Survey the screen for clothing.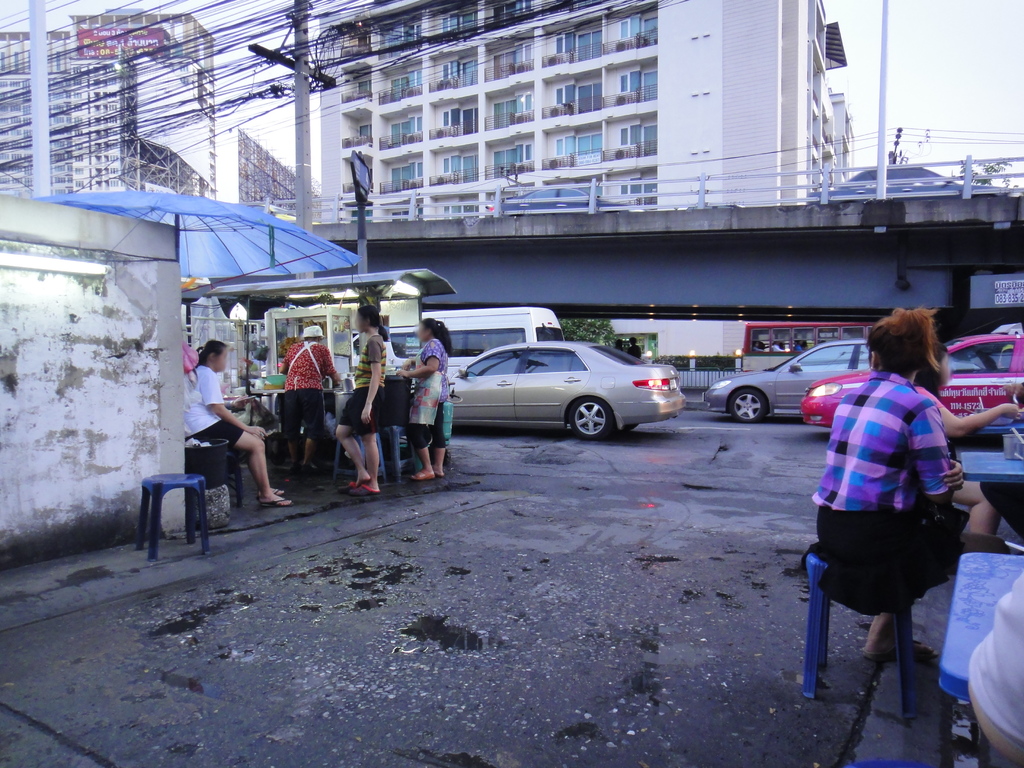
Survey found: box=[976, 382, 1023, 542].
